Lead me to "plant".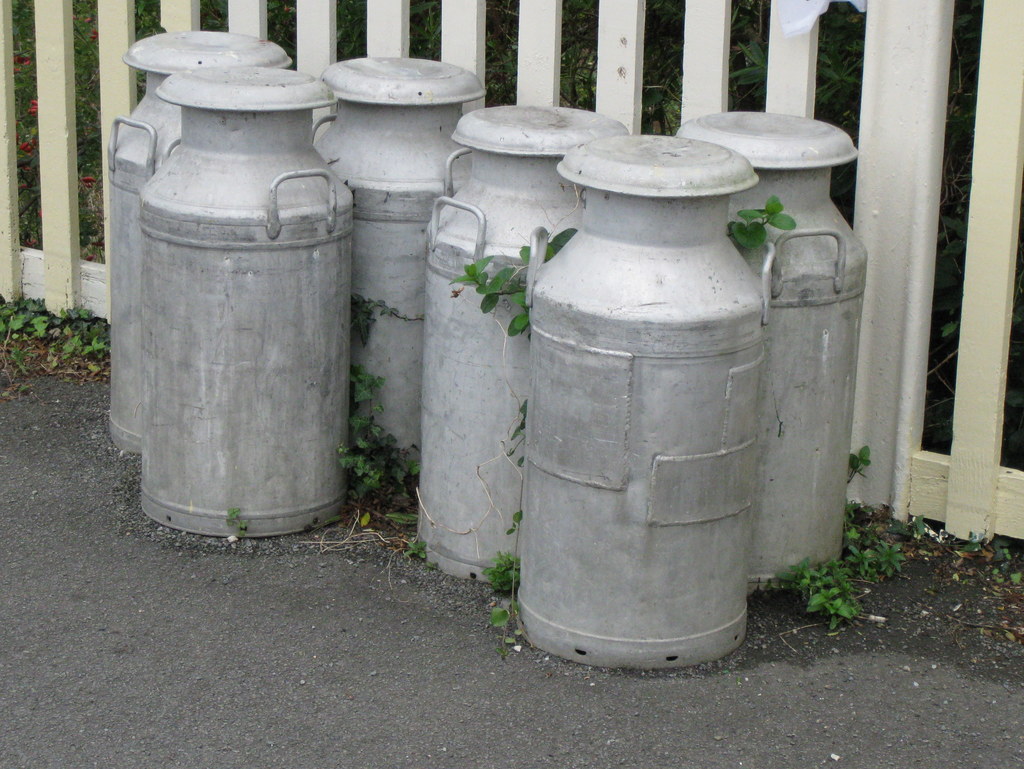
Lead to select_region(223, 502, 255, 538).
